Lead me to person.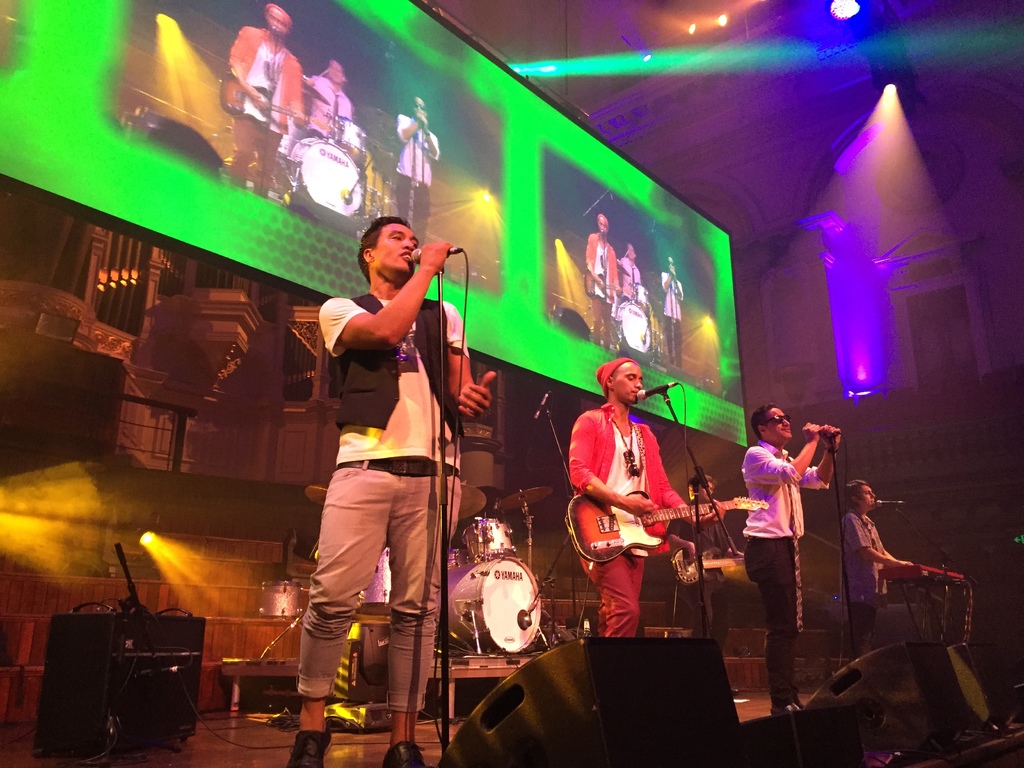
Lead to rect(659, 474, 738, 632).
